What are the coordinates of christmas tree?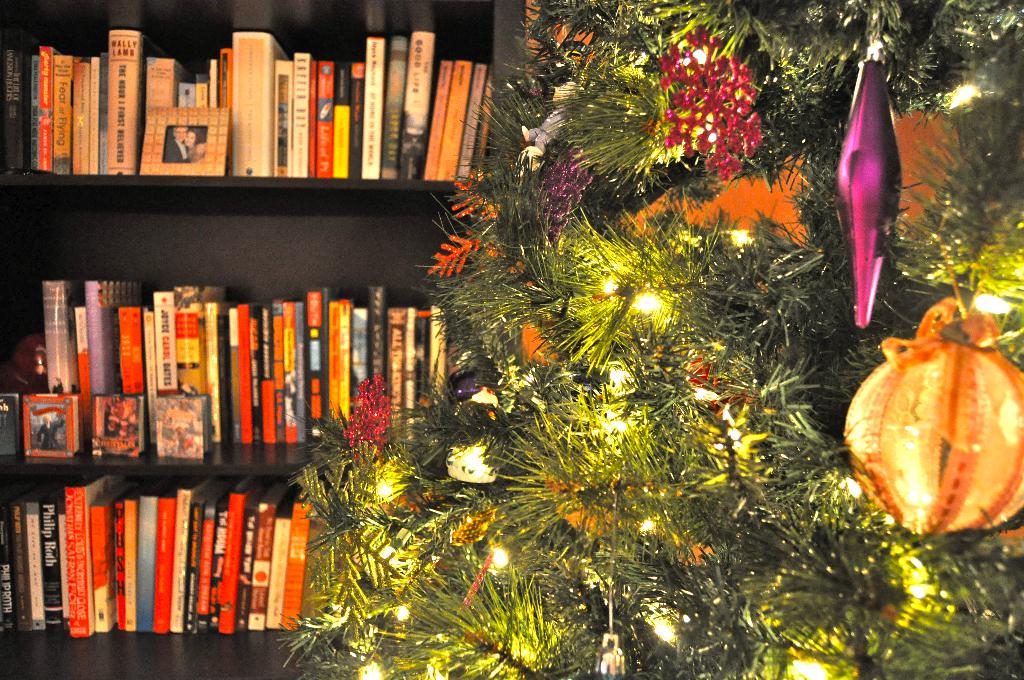
region(266, 0, 1023, 679).
